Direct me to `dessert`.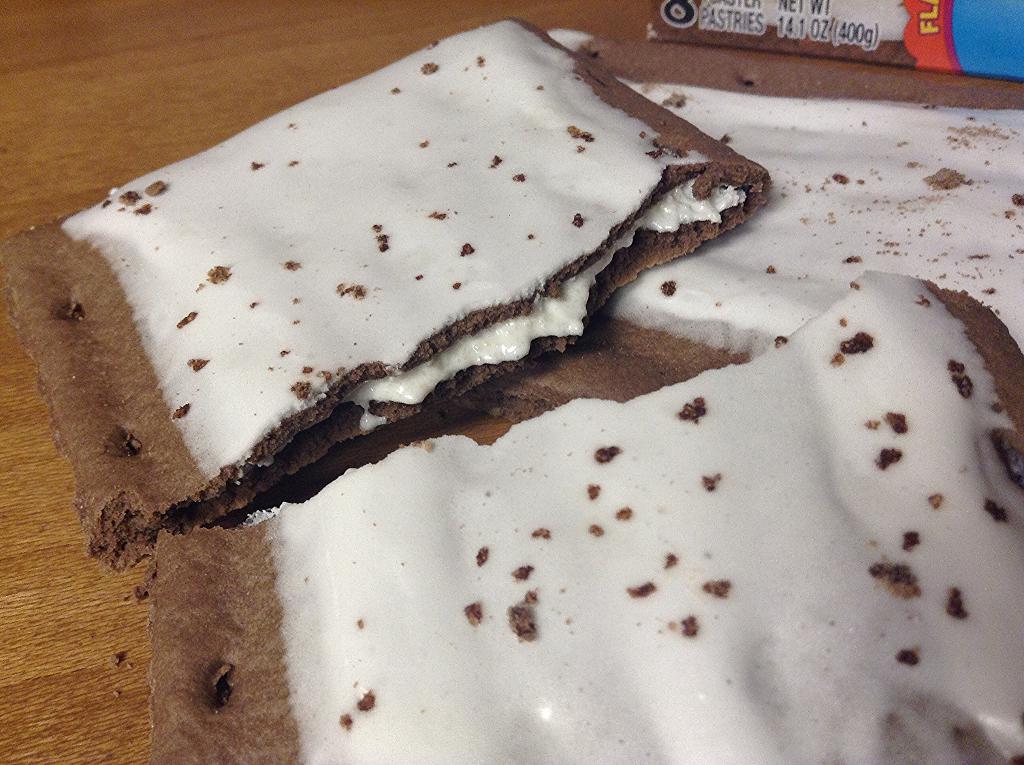
Direction: box=[545, 31, 1023, 360].
